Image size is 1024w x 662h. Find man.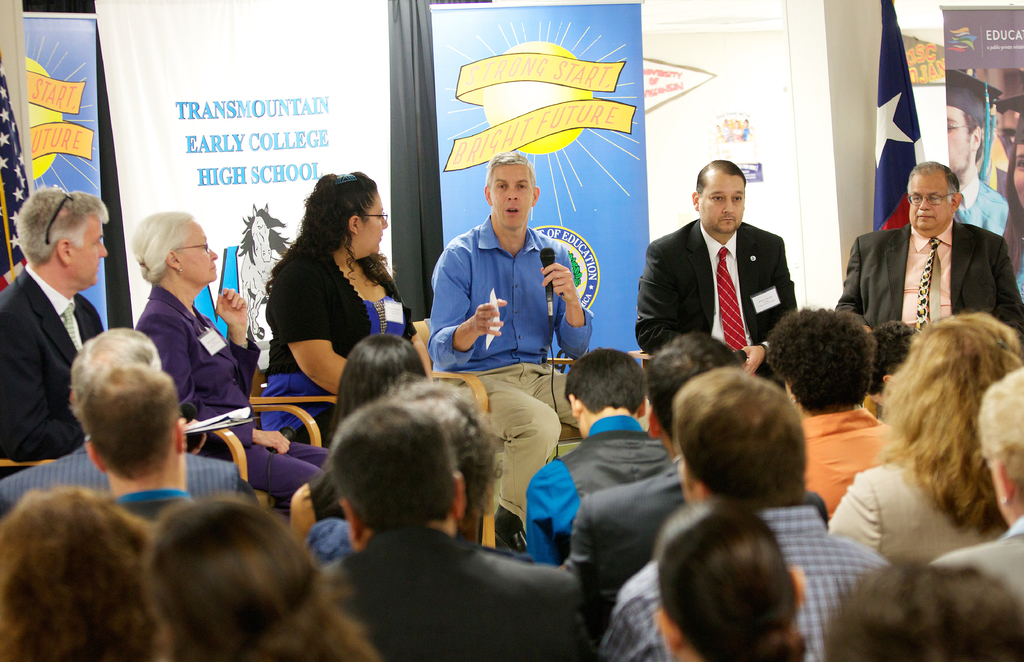
bbox=[525, 350, 681, 572].
